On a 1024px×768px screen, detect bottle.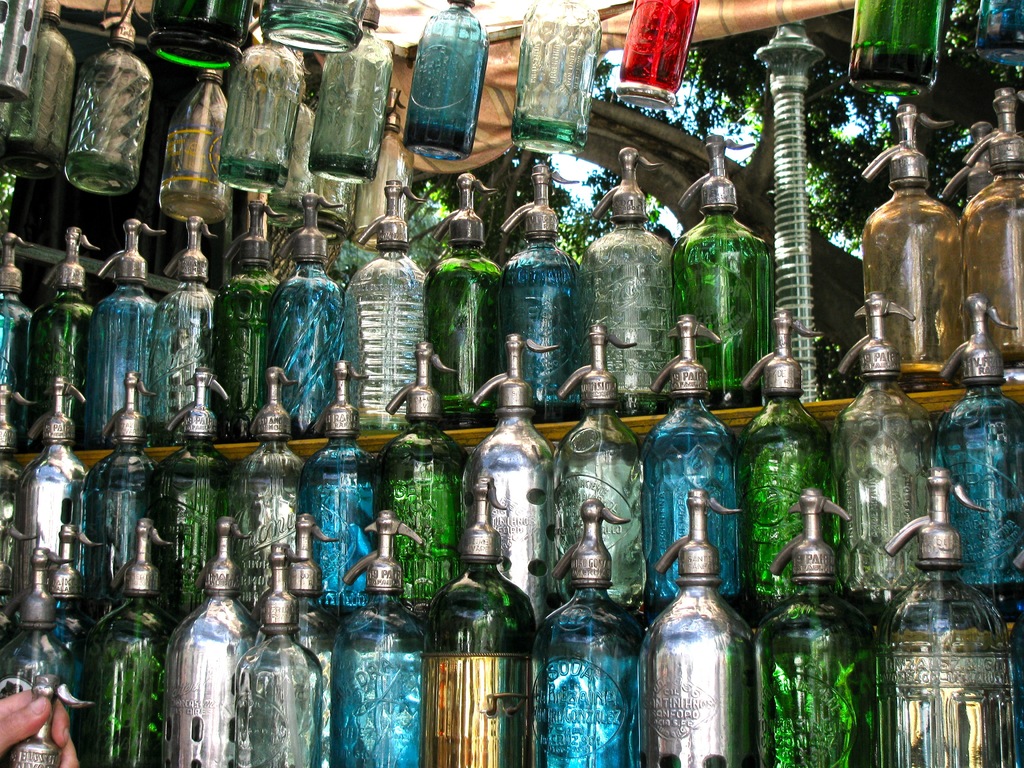
<box>551,326,648,594</box>.
